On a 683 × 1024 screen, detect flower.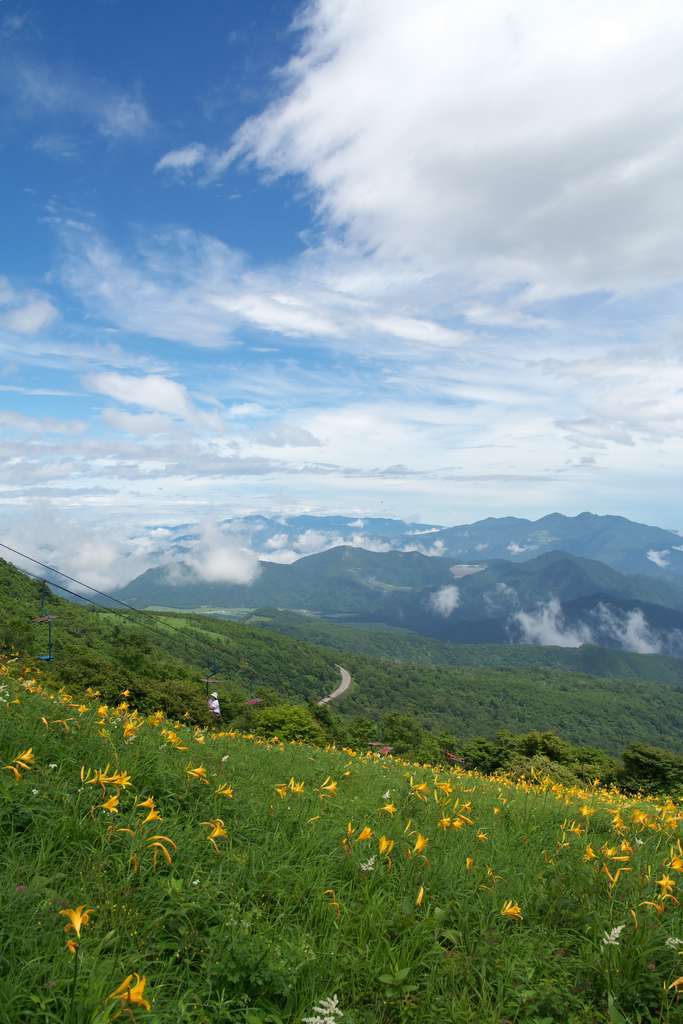
[left=135, top=792, right=151, bottom=808].
